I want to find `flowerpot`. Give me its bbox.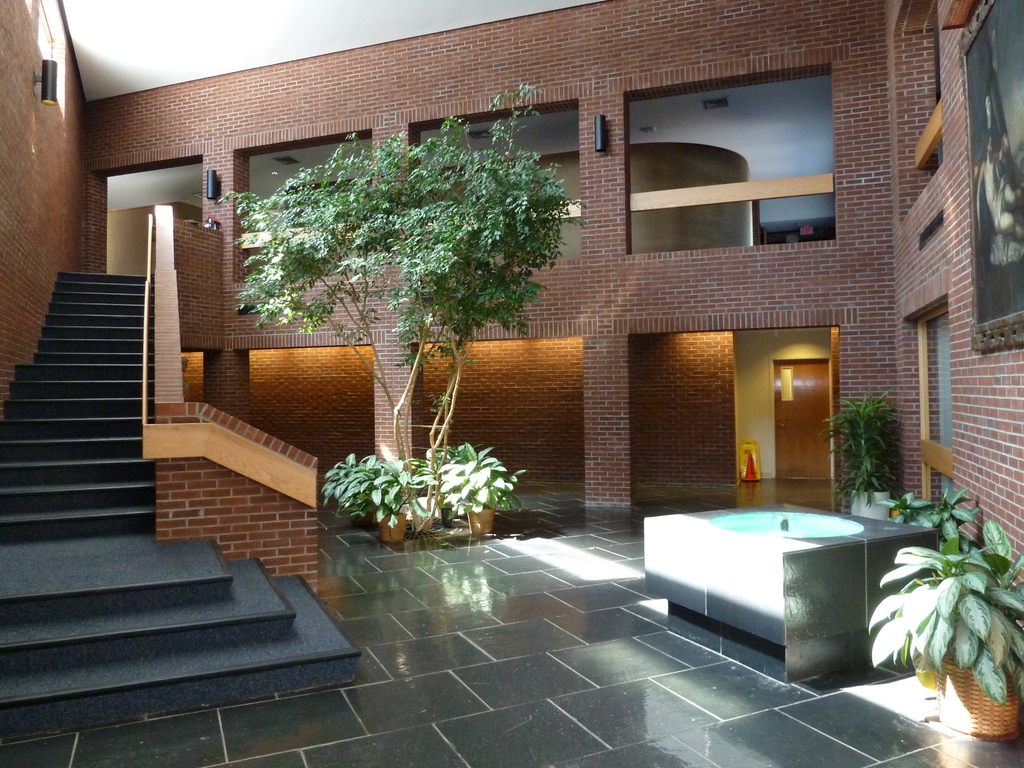
bbox=(349, 509, 372, 526).
